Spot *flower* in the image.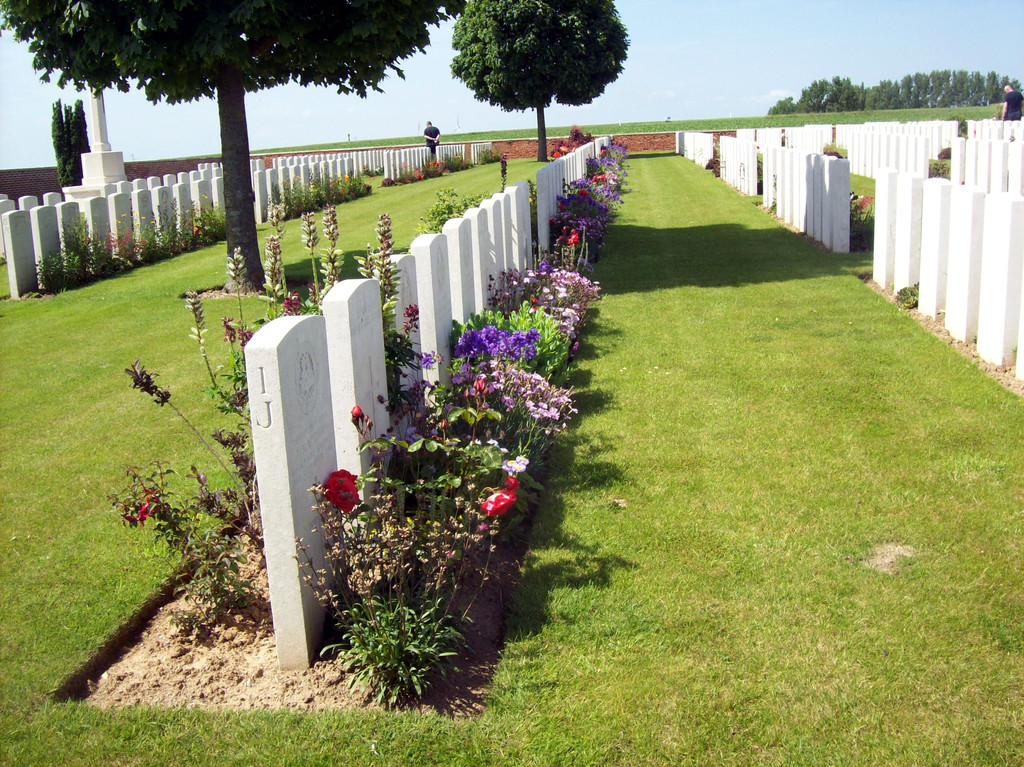
*flower* found at 328, 465, 362, 488.
